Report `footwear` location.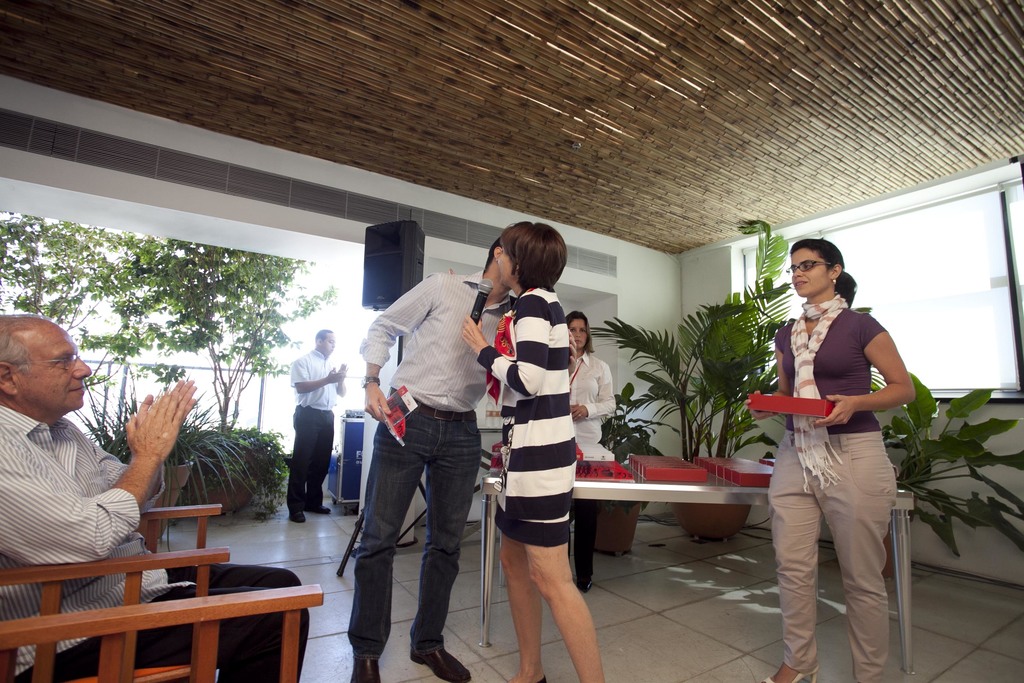
Report: detection(406, 639, 472, 680).
